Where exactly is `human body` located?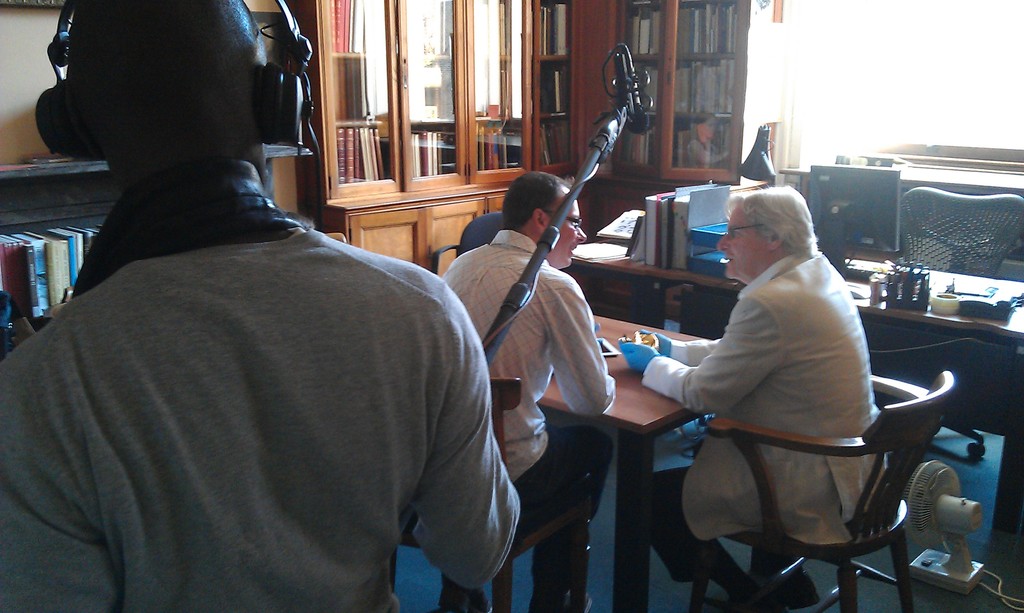
Its bounding box is 0, 70, 501, 612.
